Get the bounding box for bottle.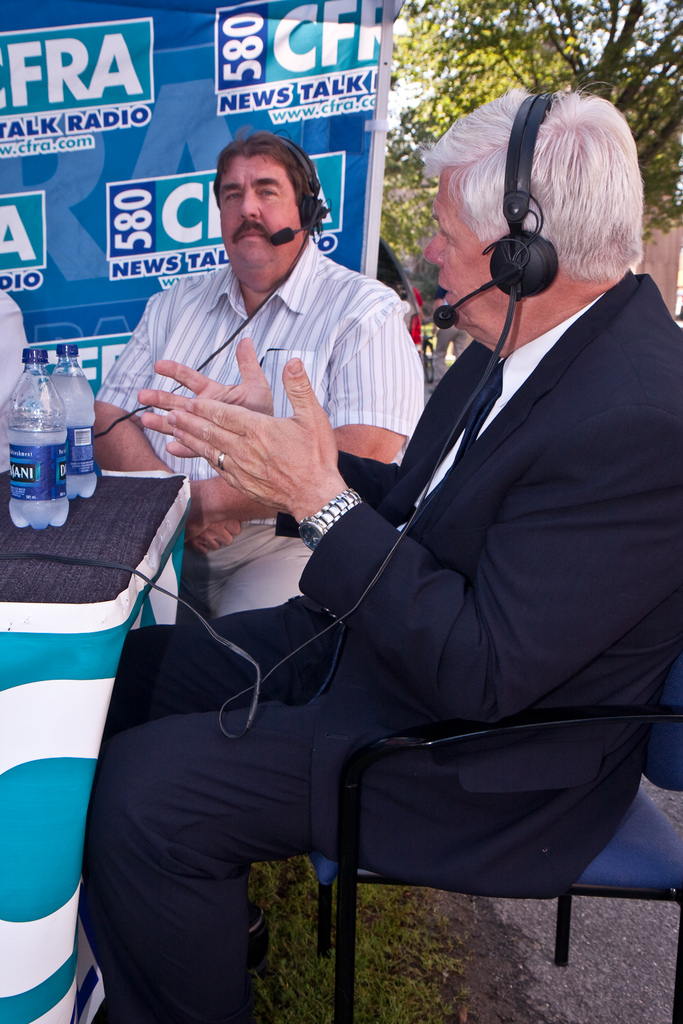
{"x1": 50, "y1": 344, "x2": 99, "y2": 502}.
